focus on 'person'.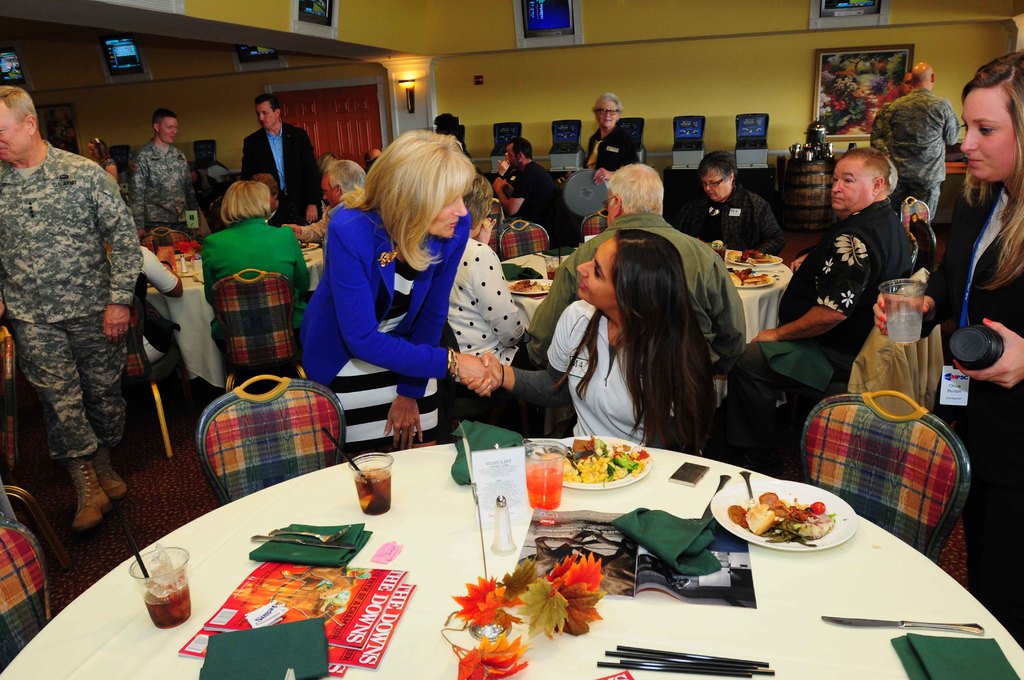
Focused at [left=880, top=60, right=963, bottom=219].
